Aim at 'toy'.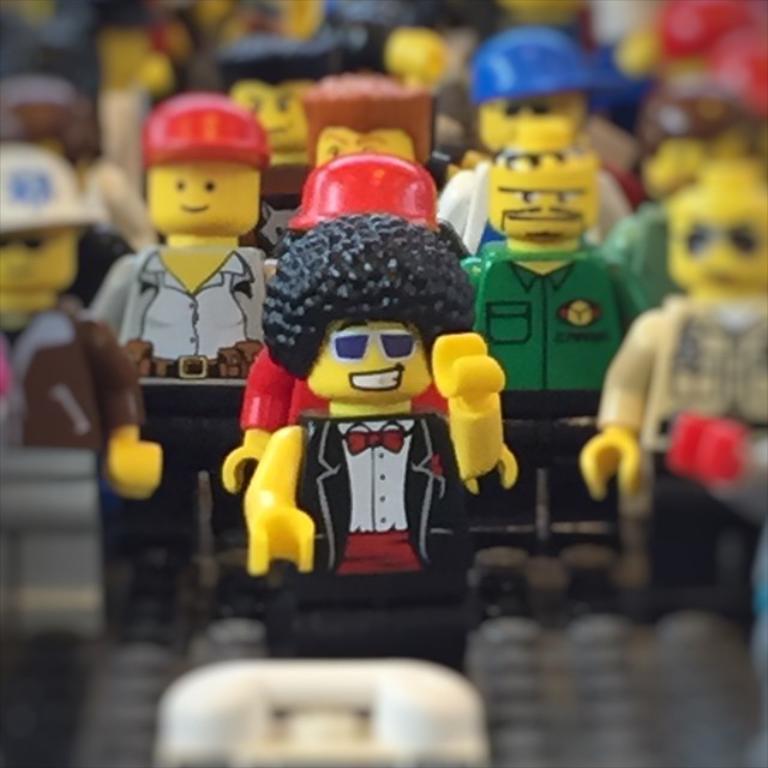
Aimed at left=85, top=96, right=283, bottom=584.
